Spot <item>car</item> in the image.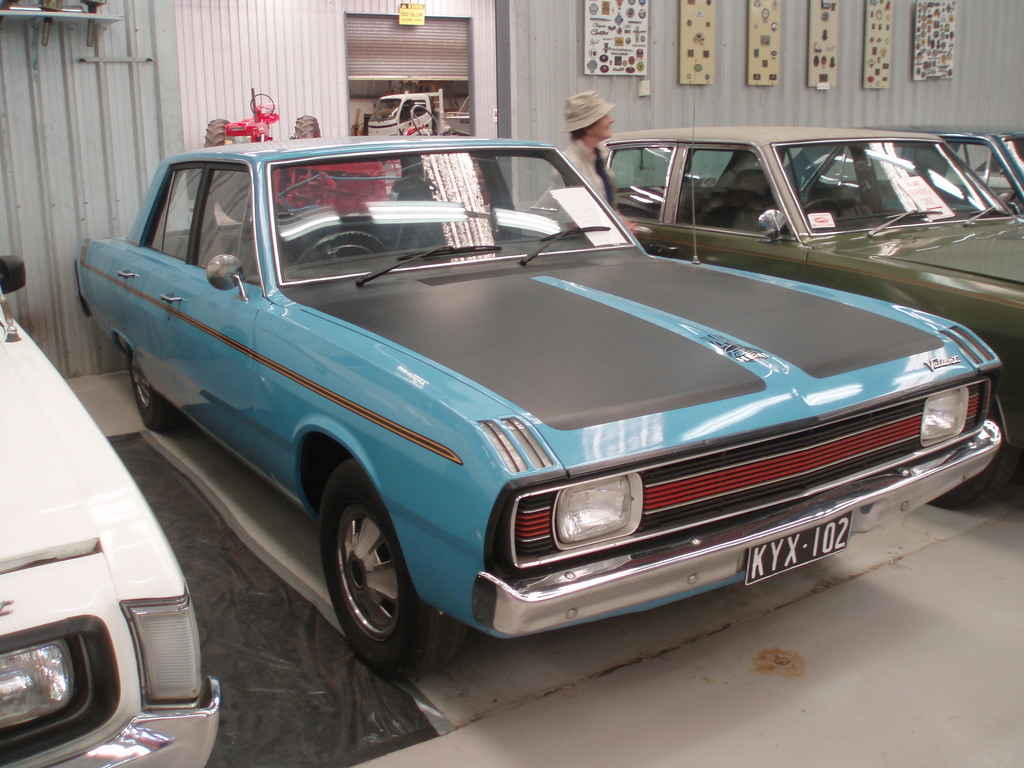
<item>car</item> found at crop(0, 253, 223, 767).
